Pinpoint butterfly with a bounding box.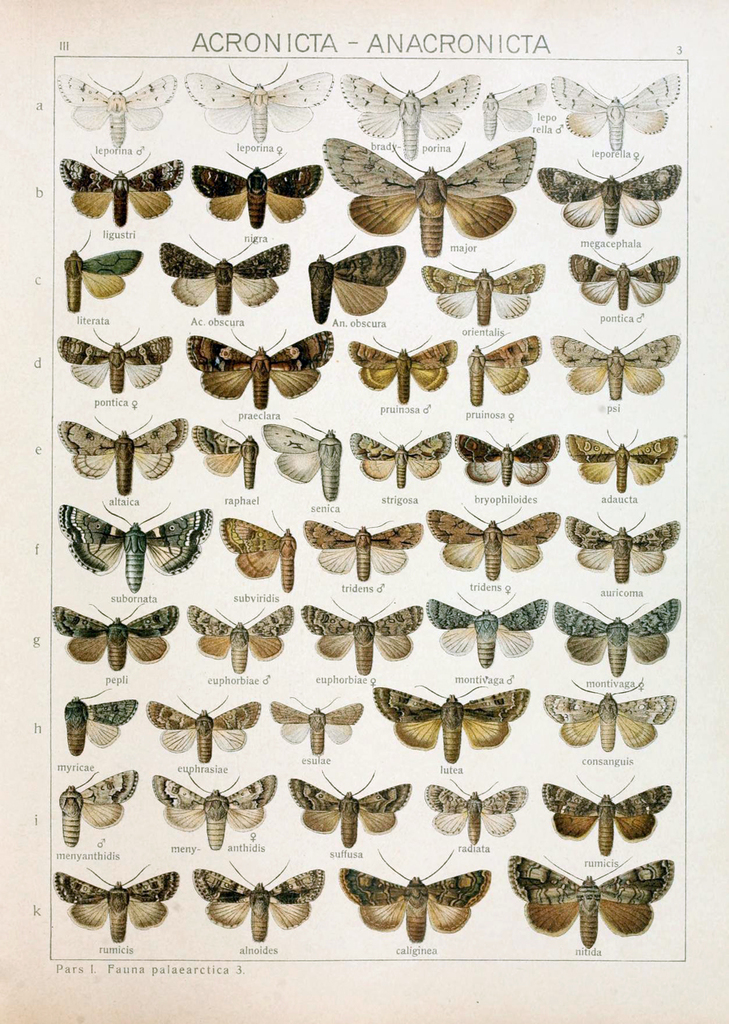
bbox=(561, 512, 679, 581).
